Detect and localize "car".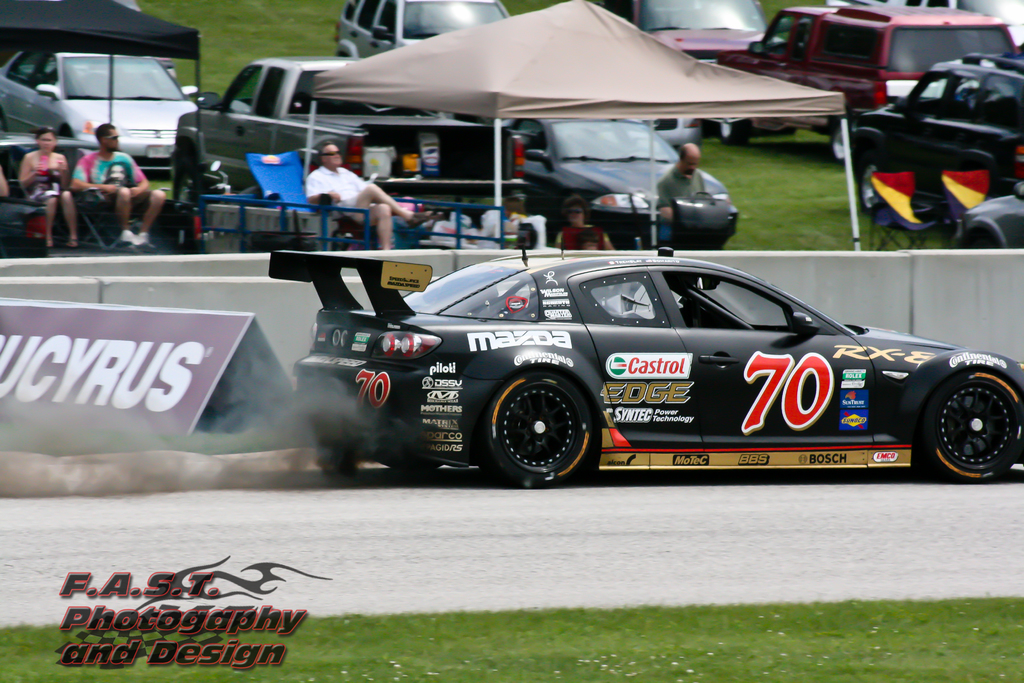
Localized at <box>845,54,1023,208</box>.
